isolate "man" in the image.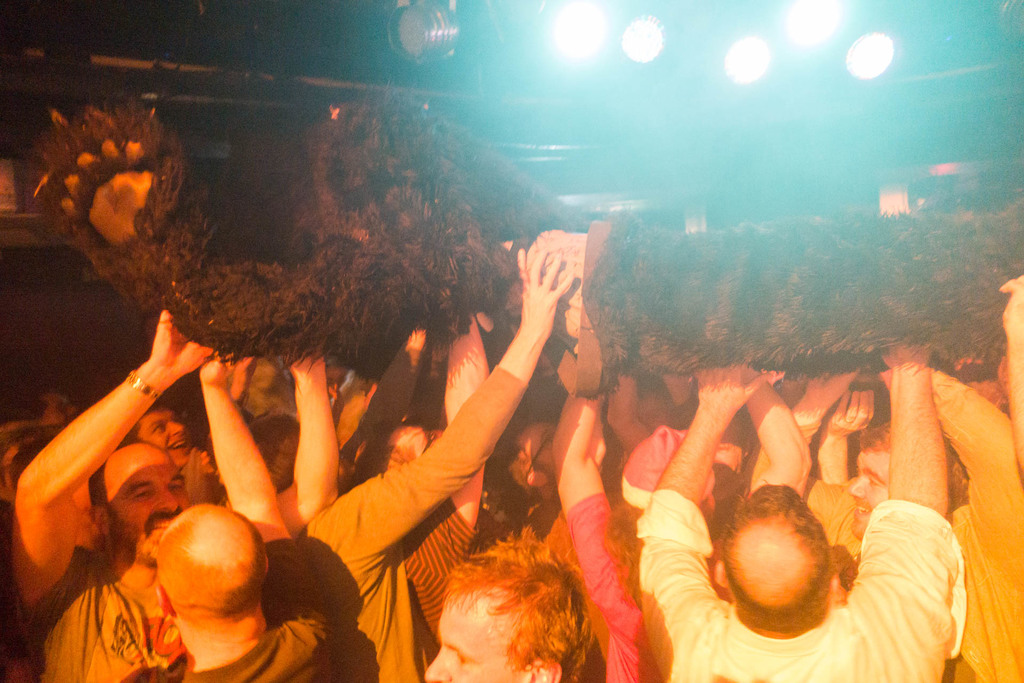
Isolated region: box=[420, 529, 594, 682].
